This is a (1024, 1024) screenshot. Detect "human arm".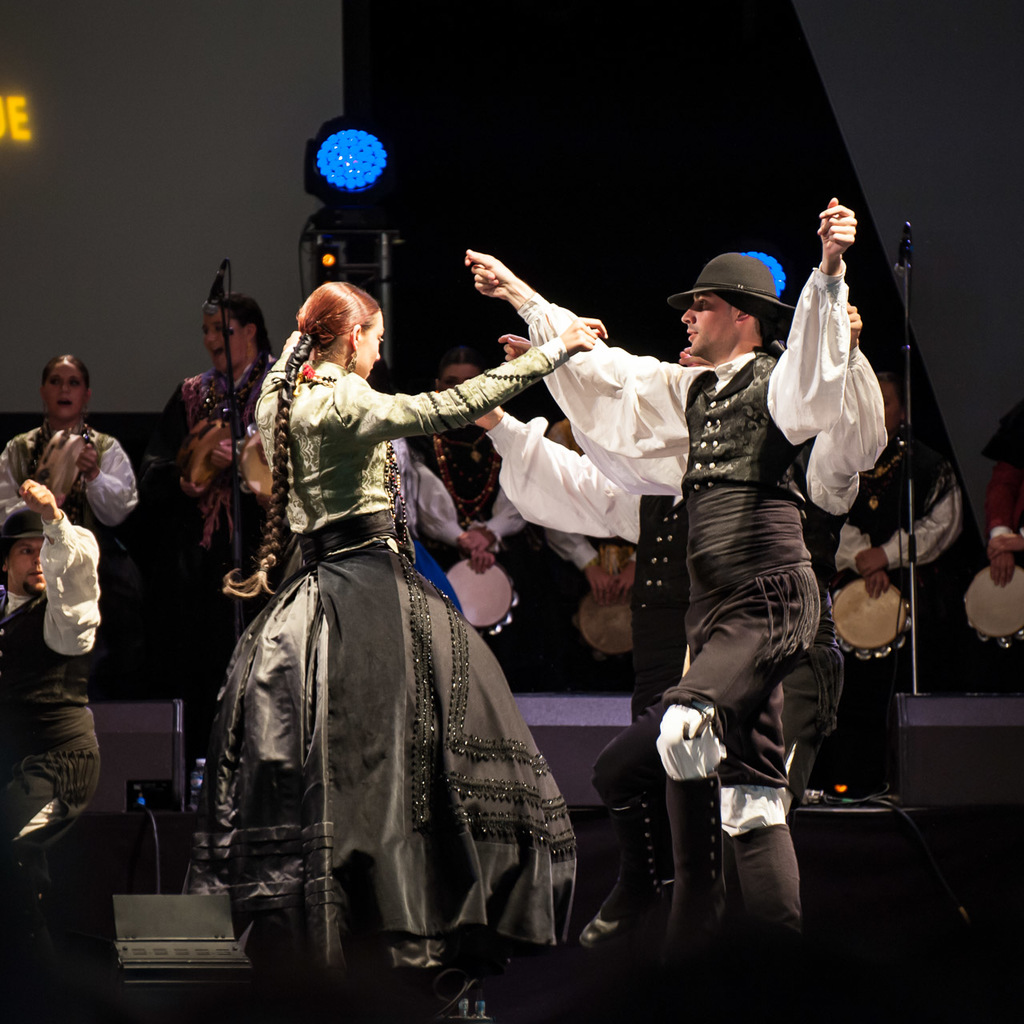
766,196,858,442.
